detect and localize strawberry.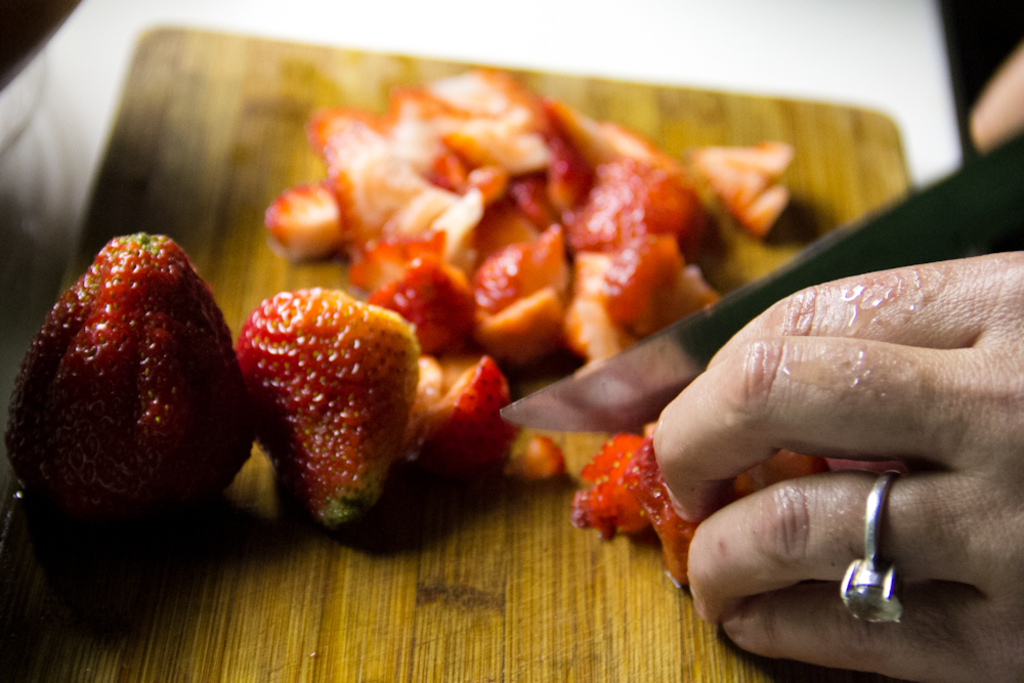
Localized at 0 227 262 552.
